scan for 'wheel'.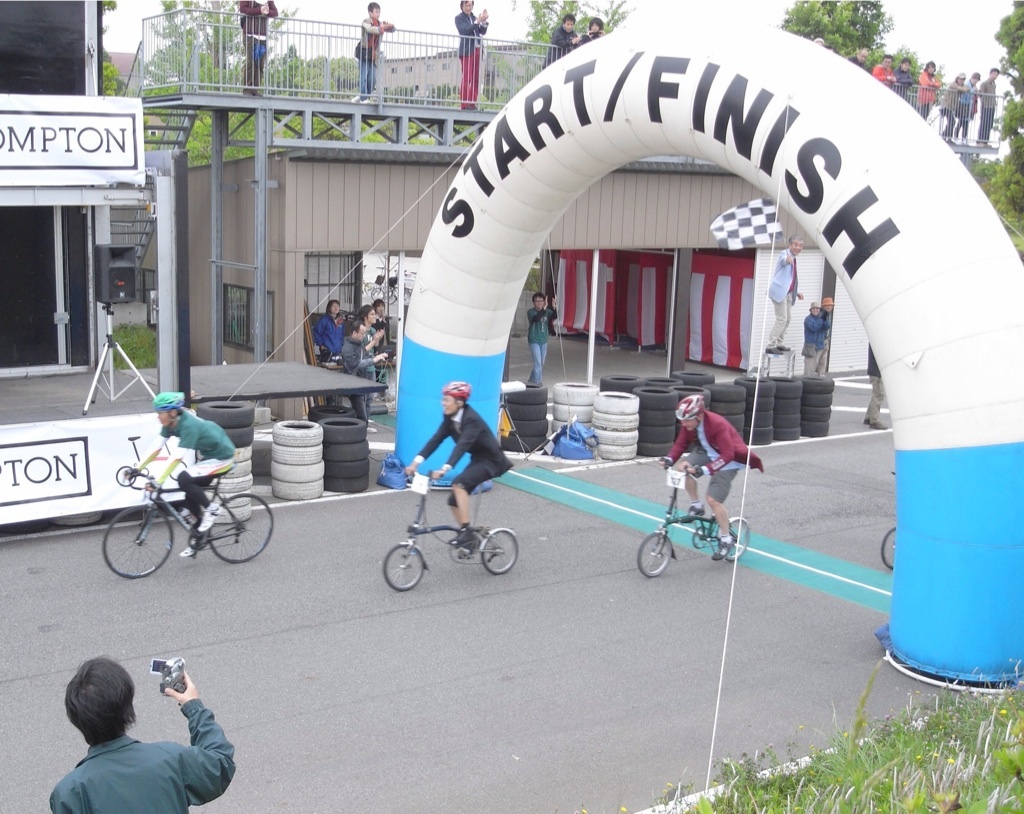
Scan result: (left=104, top=503, right=173, bottom=582).
